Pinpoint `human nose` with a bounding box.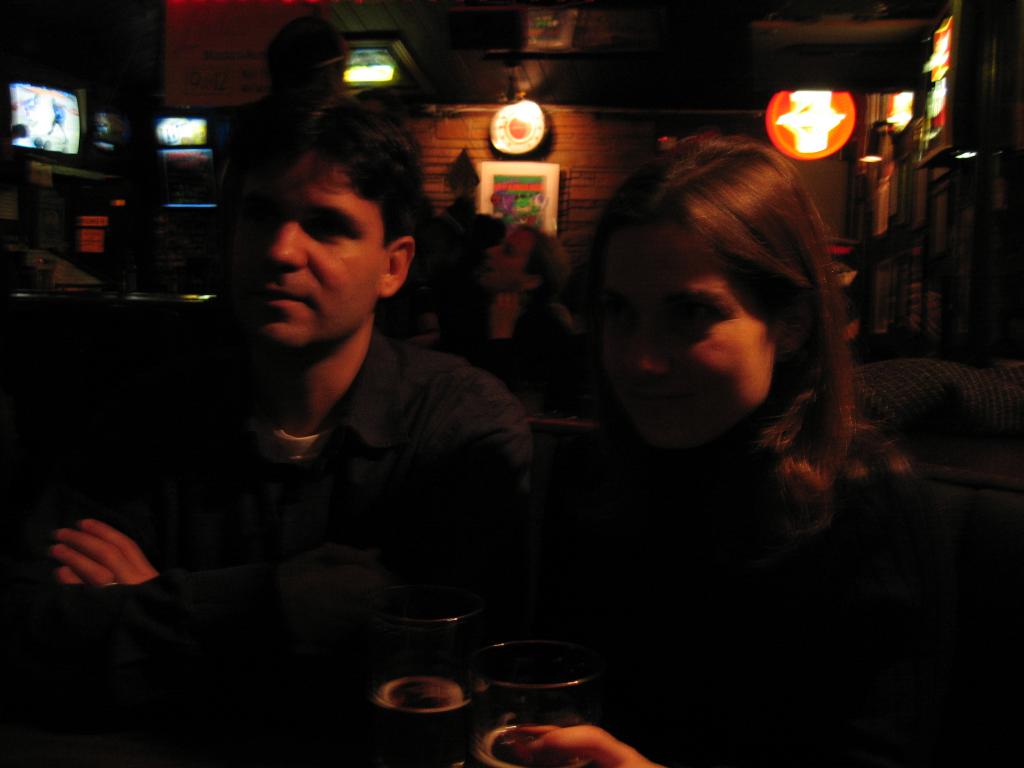
[left=625, top=319, right=670, bottom=376].
